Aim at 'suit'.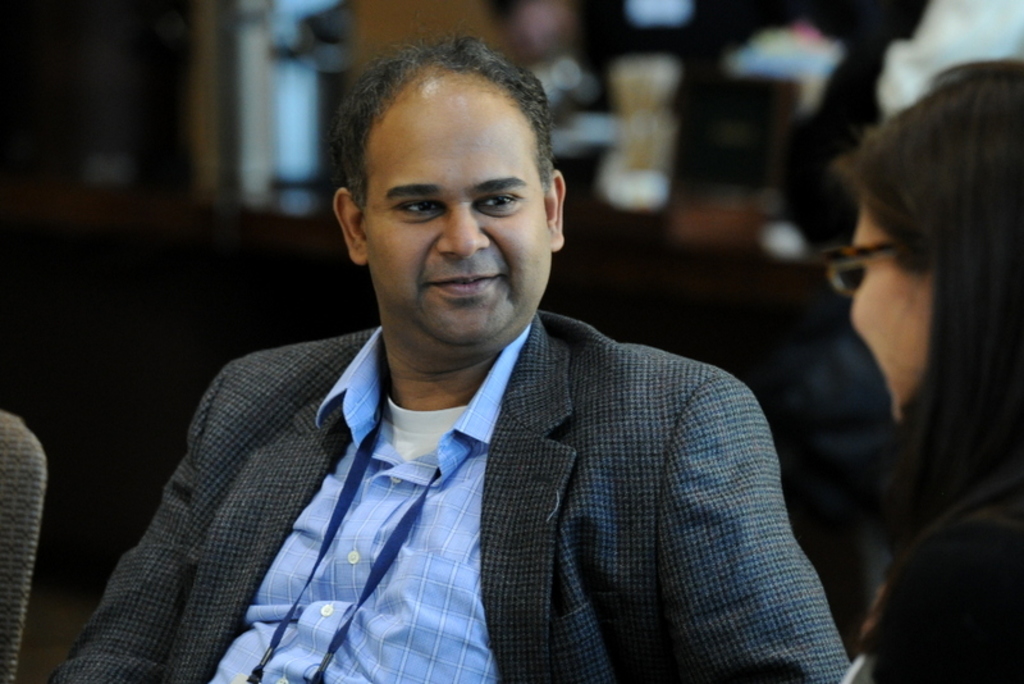
Aimed at 74/186/827/674.
